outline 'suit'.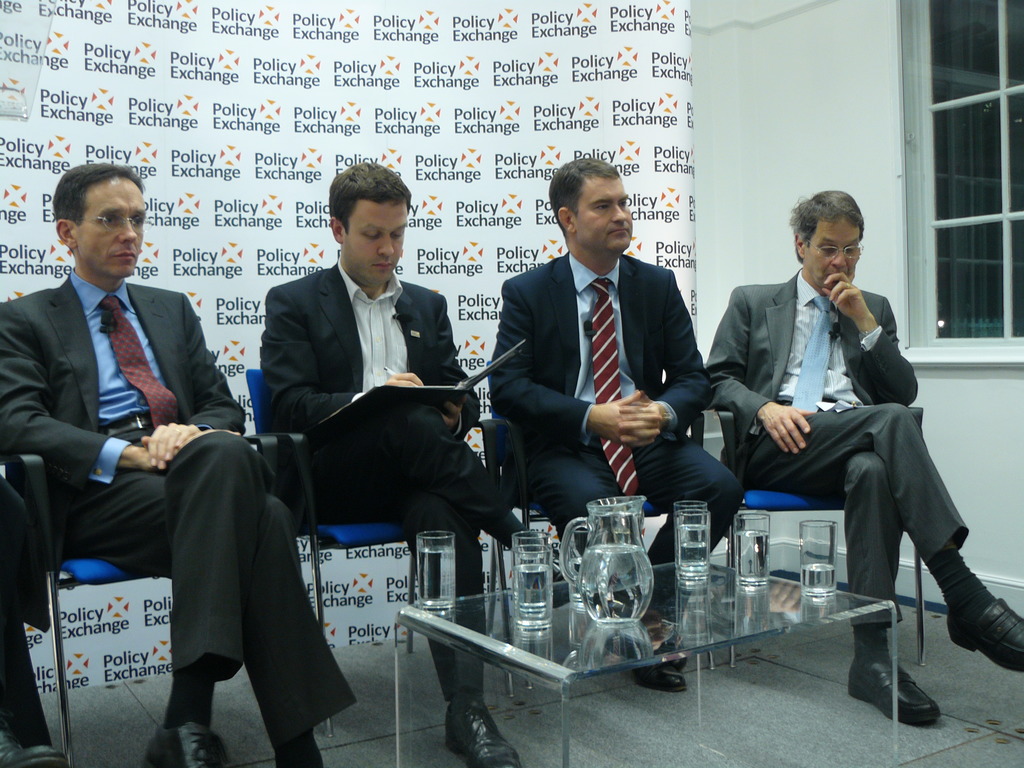
Outline: rect(486, 245, 744, 648).
